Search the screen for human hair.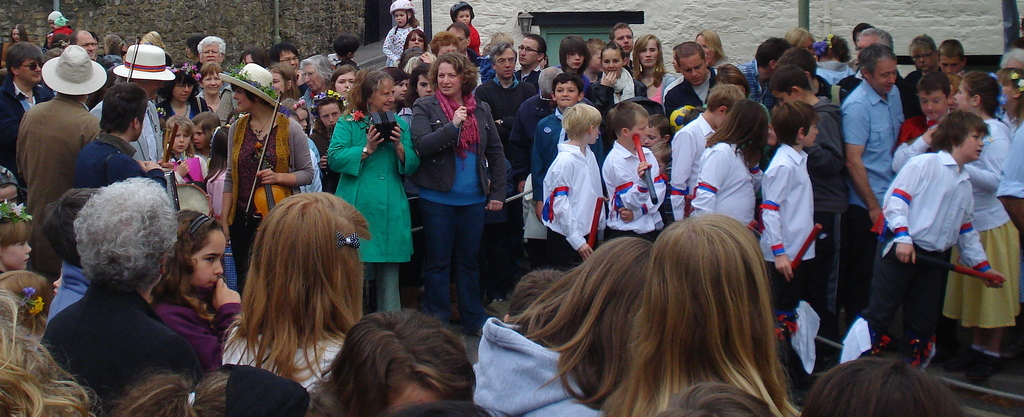
Found at bbox=[45, 49, 63, 60].
